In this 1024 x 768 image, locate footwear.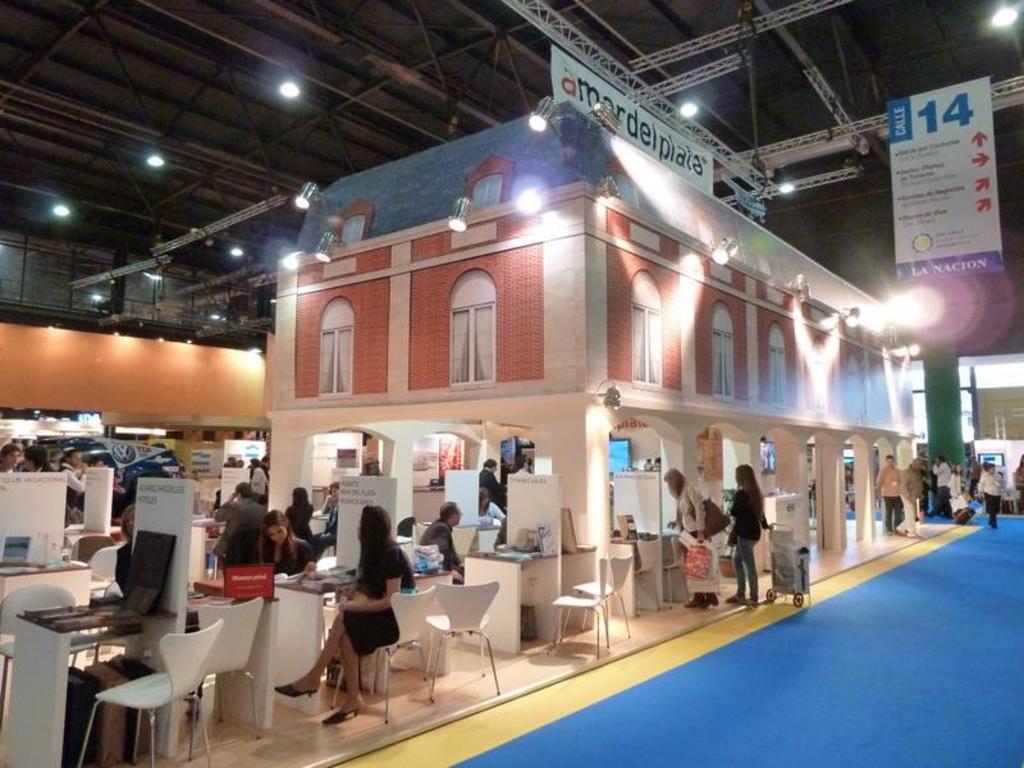
Bounding box: crop(883, 531, 888, 536).
